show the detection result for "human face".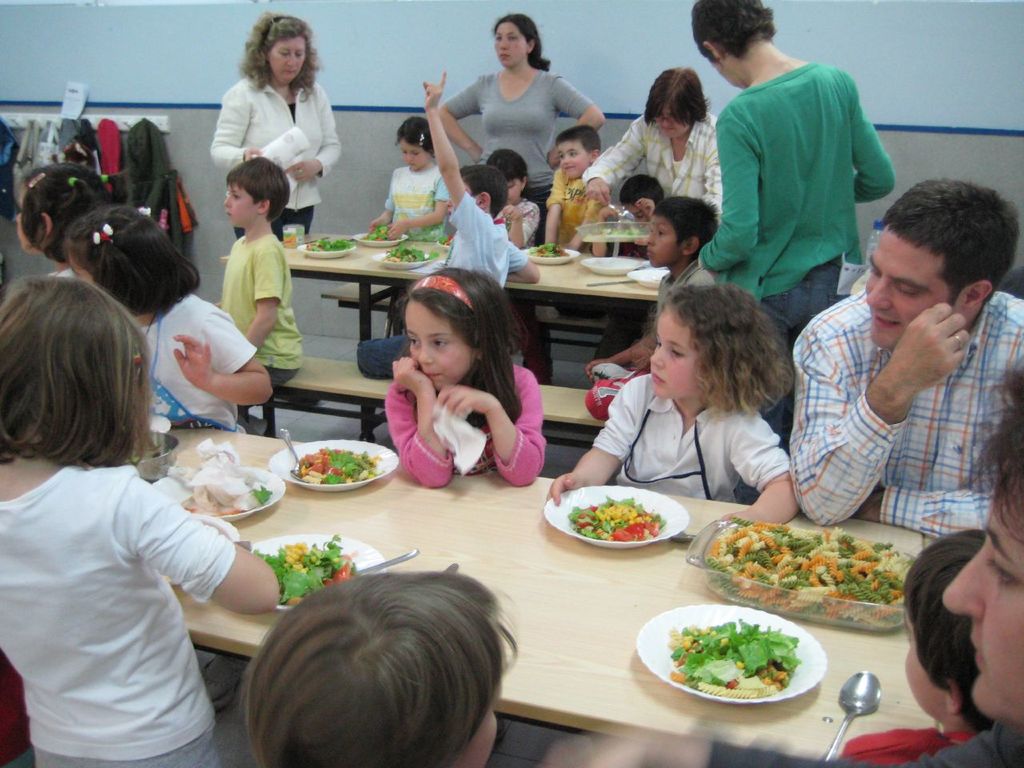
region(622, 202, 646, 223).
